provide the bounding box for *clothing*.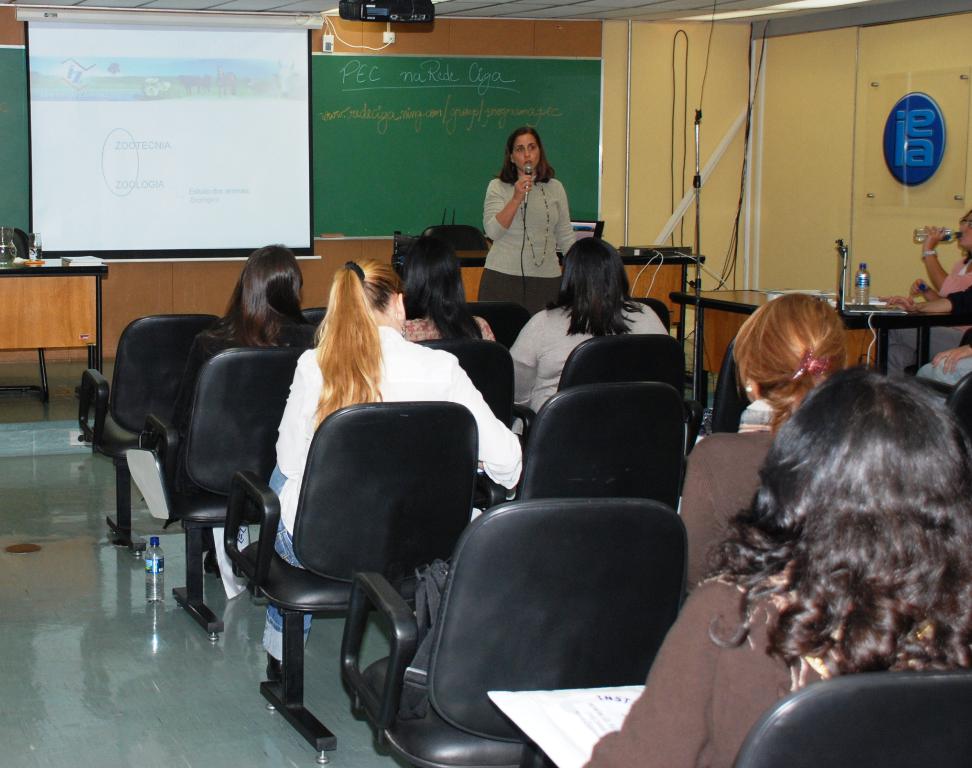
bbox(920, 290, 971, 389).
